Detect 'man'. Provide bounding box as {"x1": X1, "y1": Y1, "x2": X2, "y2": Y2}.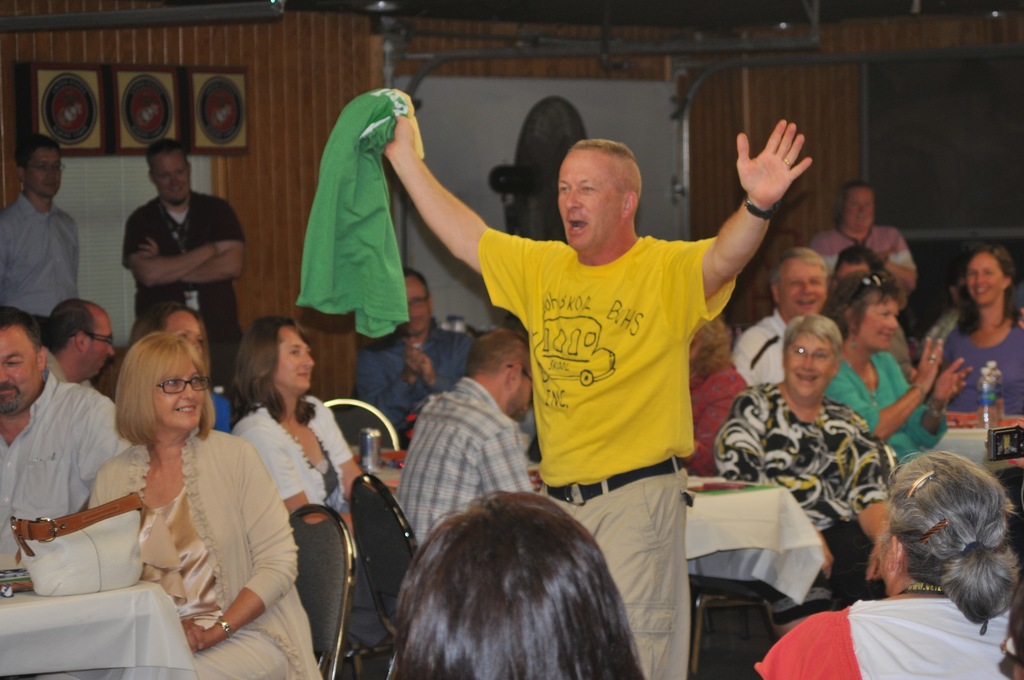
{"x1": 388, "y1": 329, "x2": 534, "y2": 556}.
